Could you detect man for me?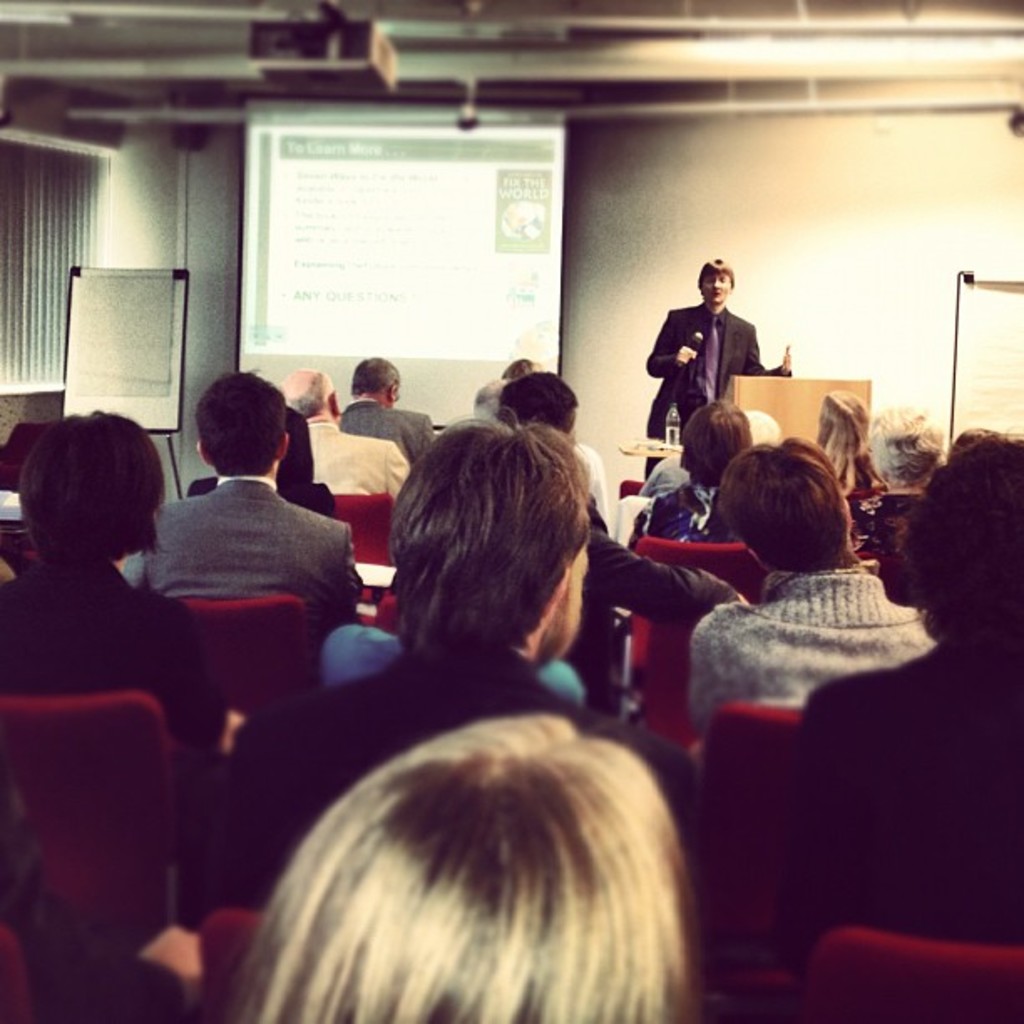
Detection result: (634, 448, 688, 497).
